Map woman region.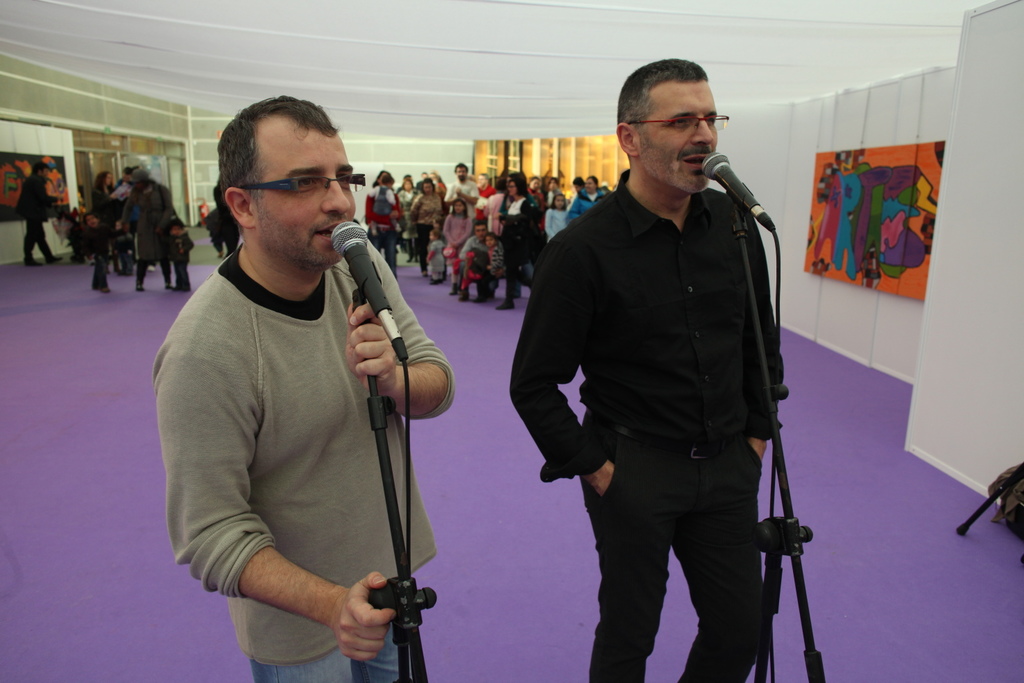
Mapped to x1=572, y1=176, x2=586, y2=199.
